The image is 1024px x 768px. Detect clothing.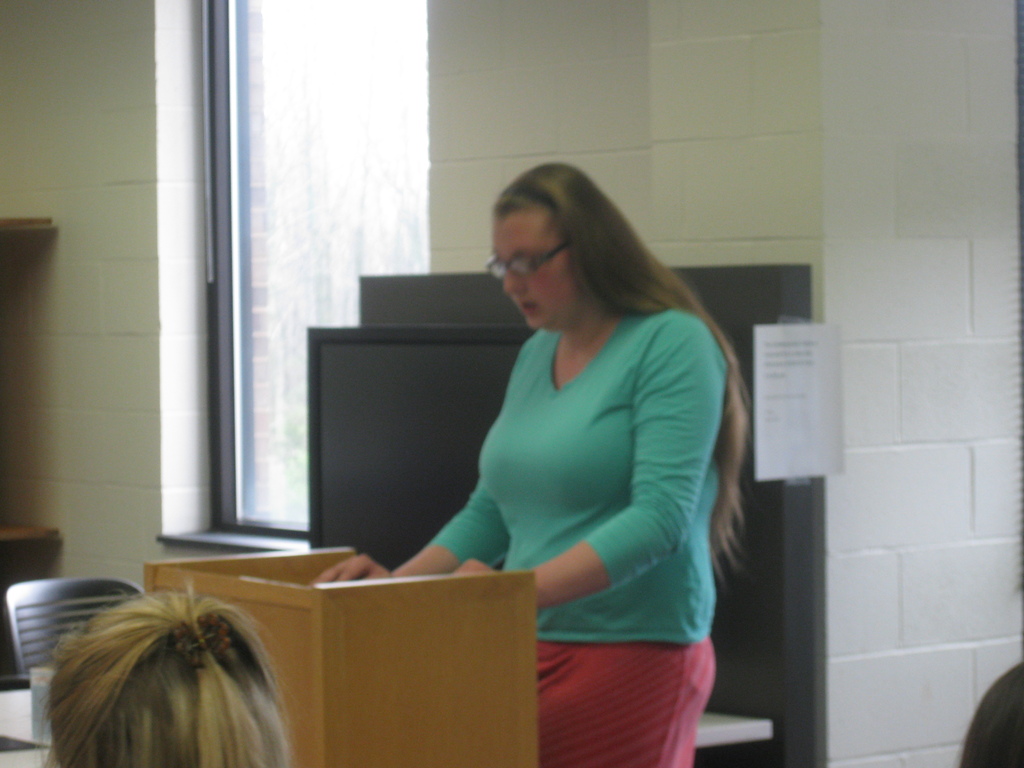
Detection: locate(419, 272, 706, 693).
